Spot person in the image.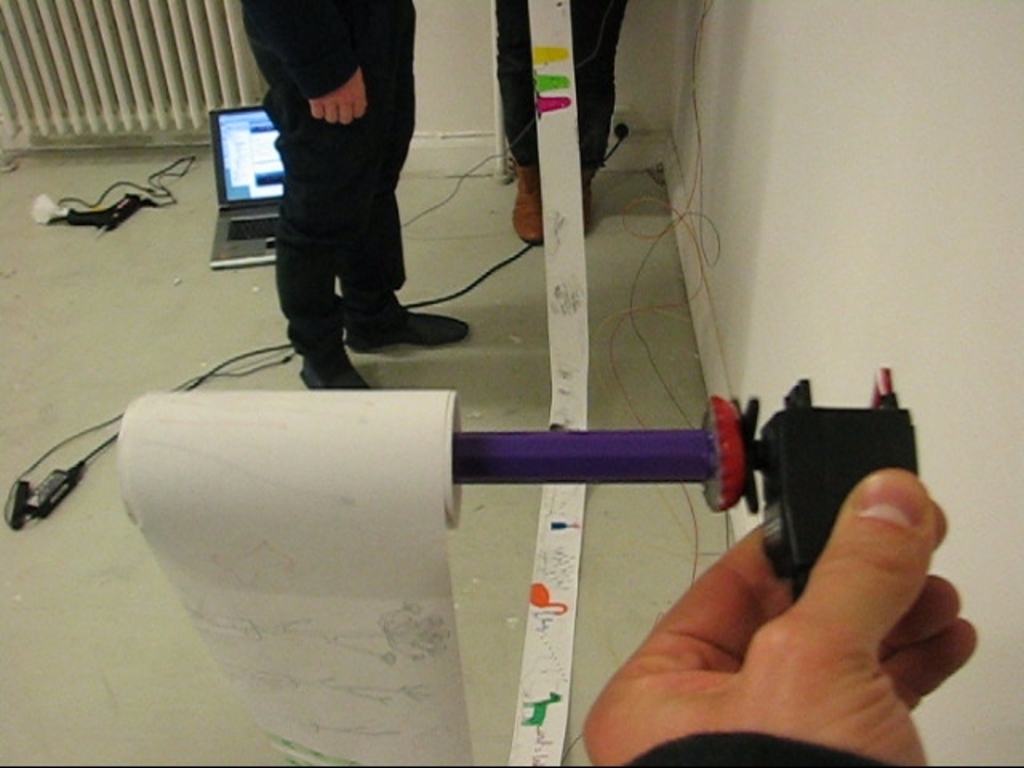
person found at (238, 0, 475, 390).
